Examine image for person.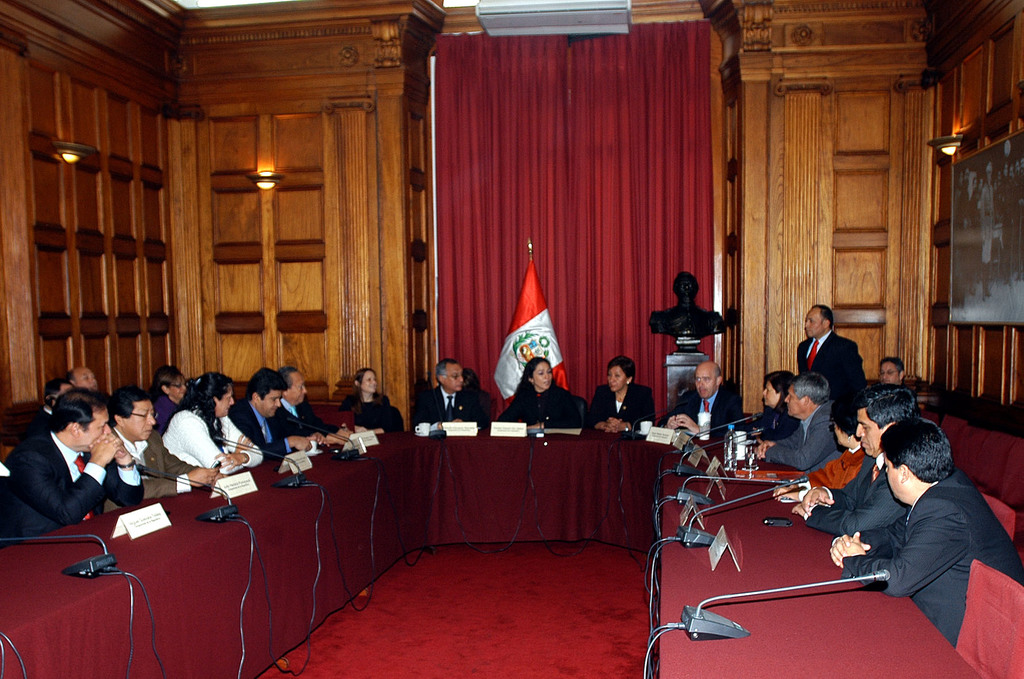
Examination result: box(659, 359, 742, 442).
